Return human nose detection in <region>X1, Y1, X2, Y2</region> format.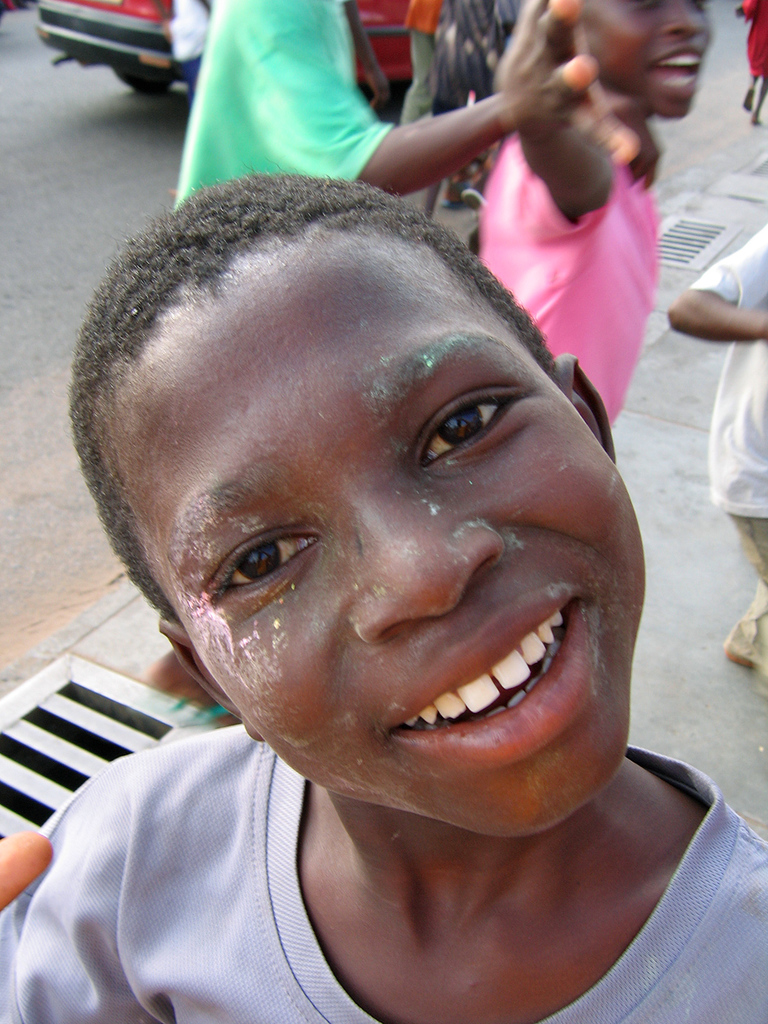
<region>346, 486, 506, 631</region>.
